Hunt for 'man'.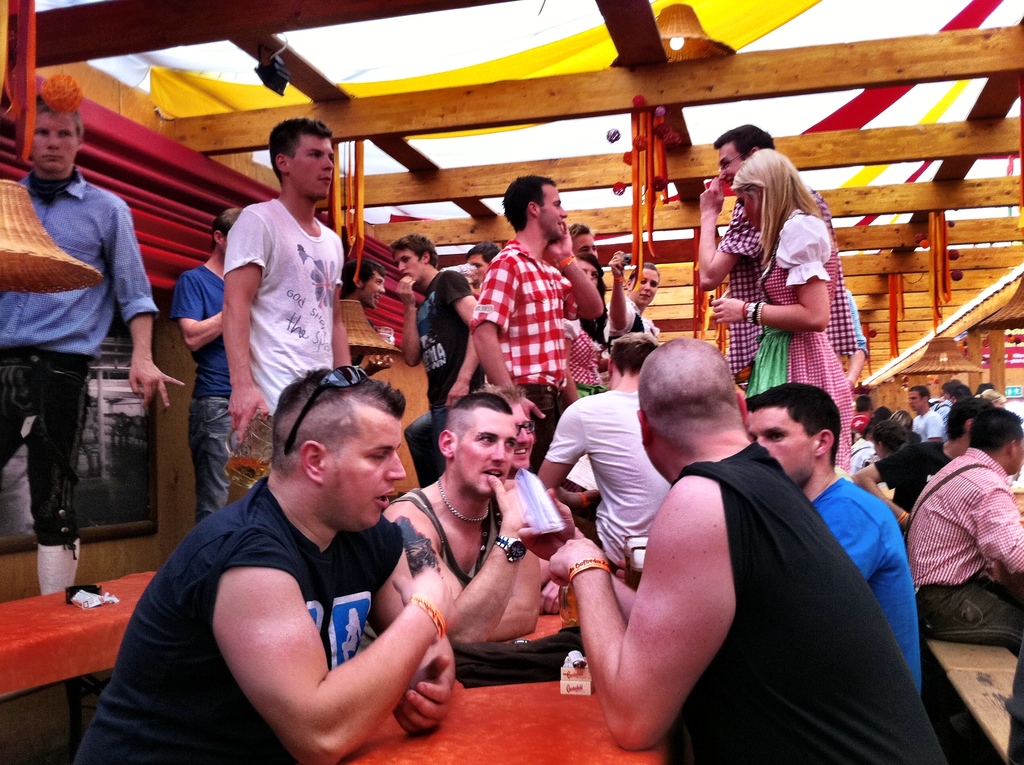
Hunted down at (left=469, top=177, right=603, bottom=493).
